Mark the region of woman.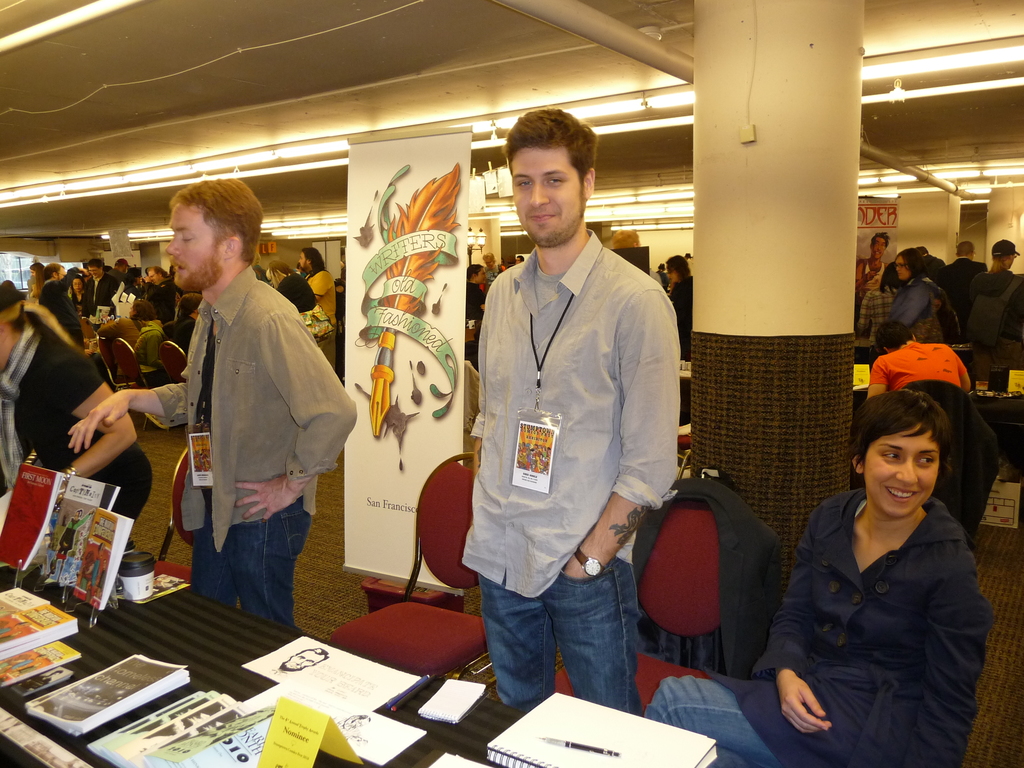
Region: (left=660, top=248, right=692, bottom=373).
